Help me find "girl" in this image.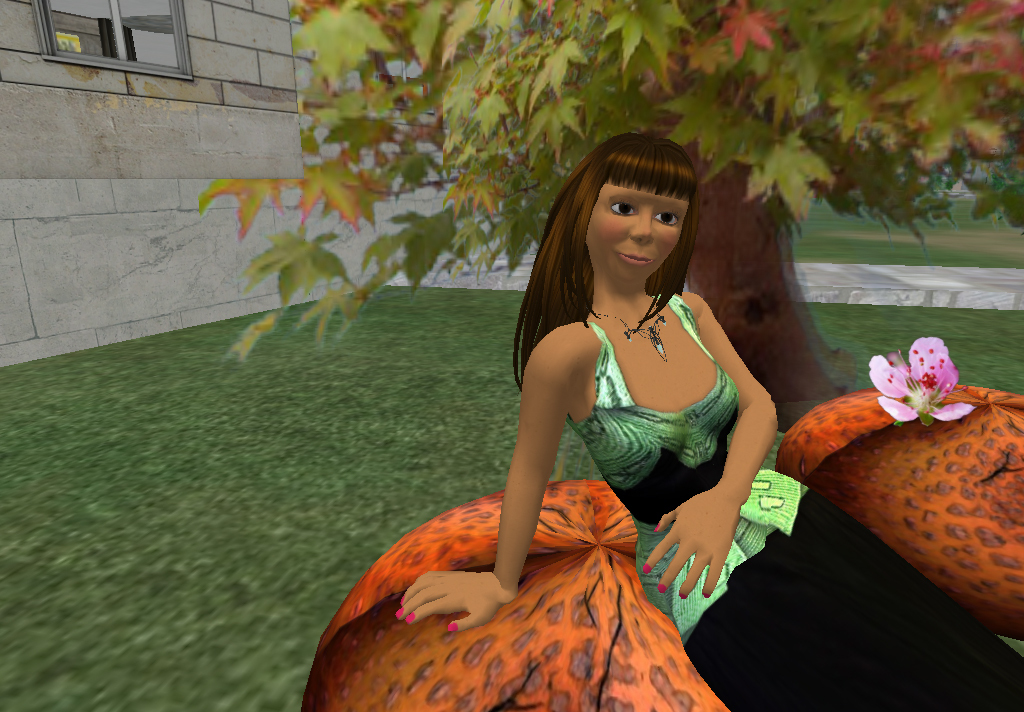
Found it: locate(400, 135, 1023, 710).
